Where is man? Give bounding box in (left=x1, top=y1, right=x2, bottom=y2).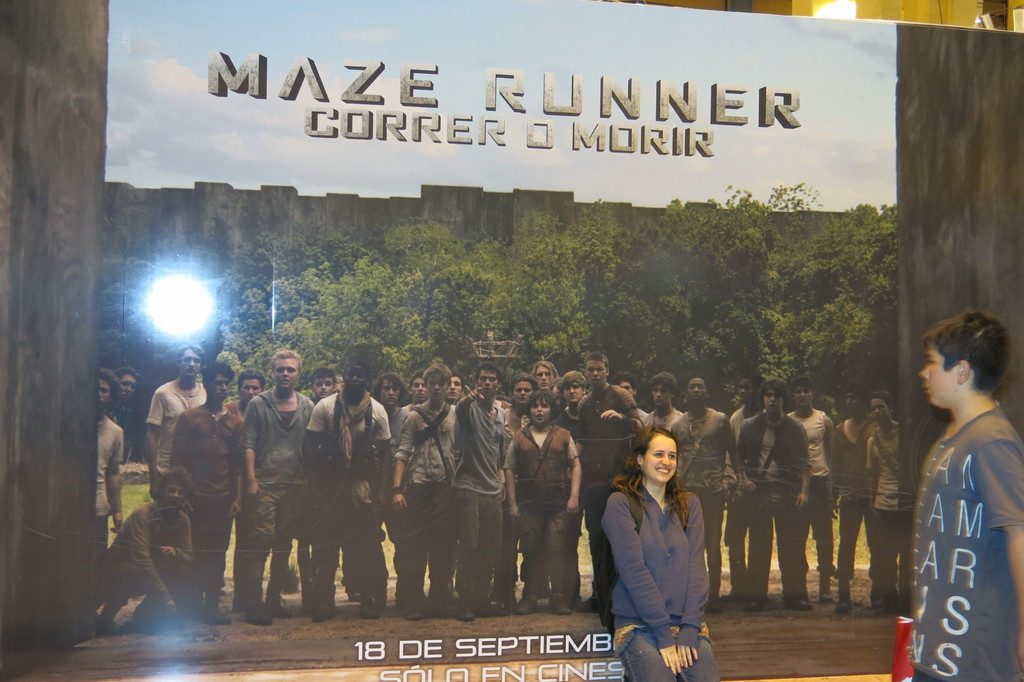
(left=367, top=366, right=412, bottom=497).
